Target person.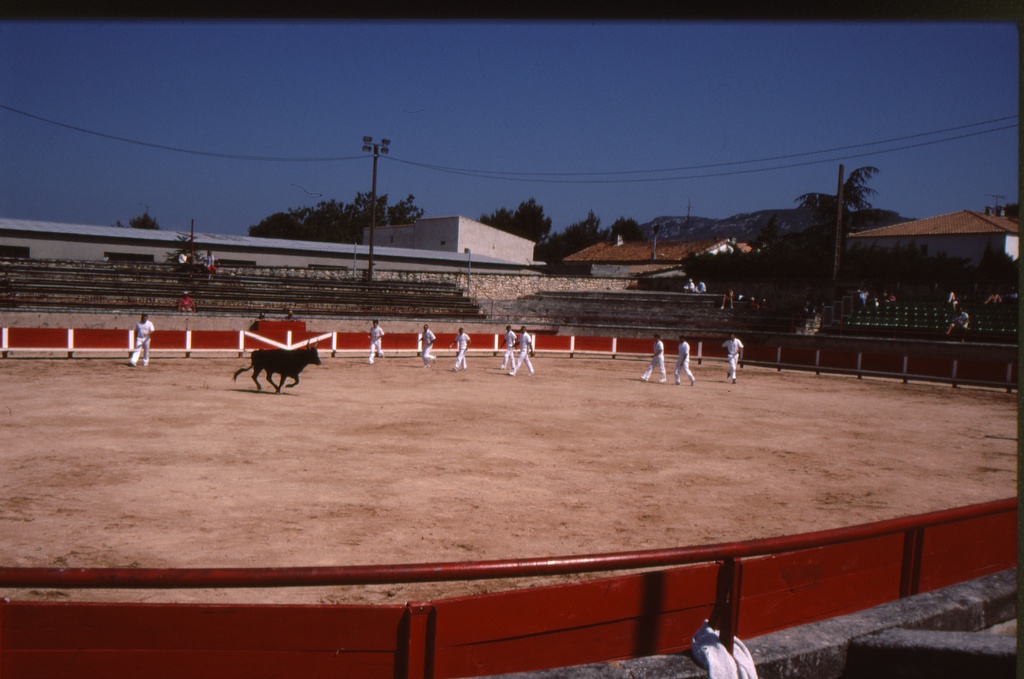
Target region: (452,323,473,369).
